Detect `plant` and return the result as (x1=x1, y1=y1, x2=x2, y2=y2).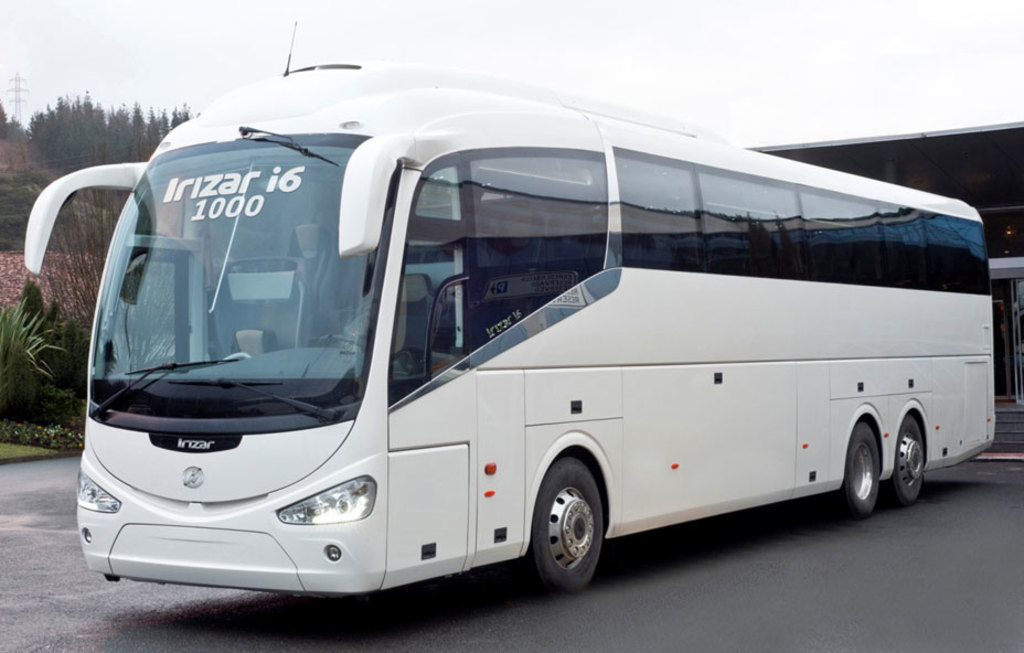
(x1=0, y1=297, x2=63, y2=436).
